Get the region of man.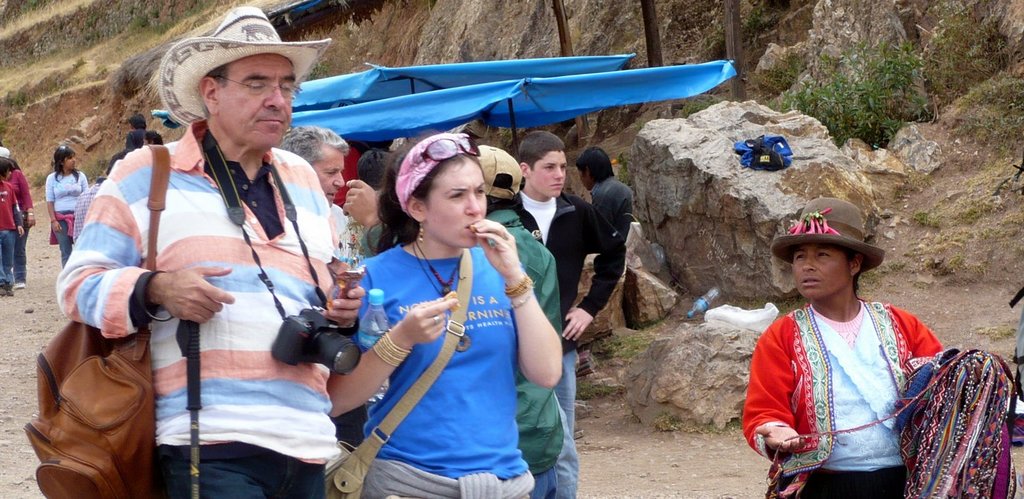
<box>287,120,383,266</box>.
